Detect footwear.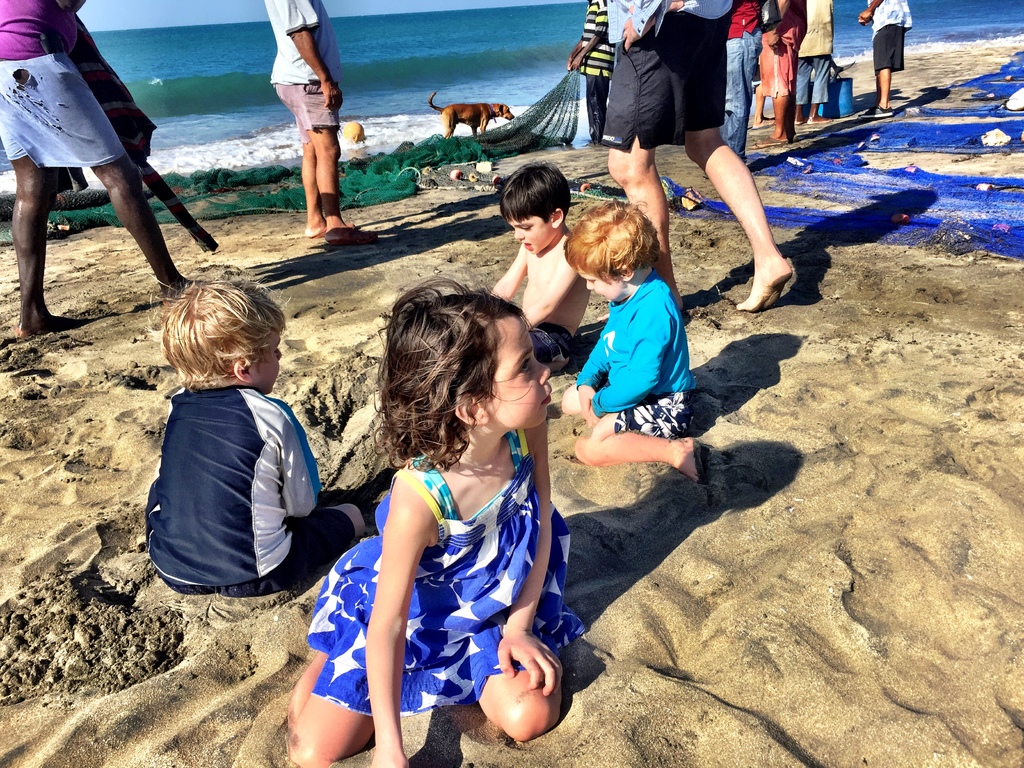
Detected at box(856, 103, 893, 118).
